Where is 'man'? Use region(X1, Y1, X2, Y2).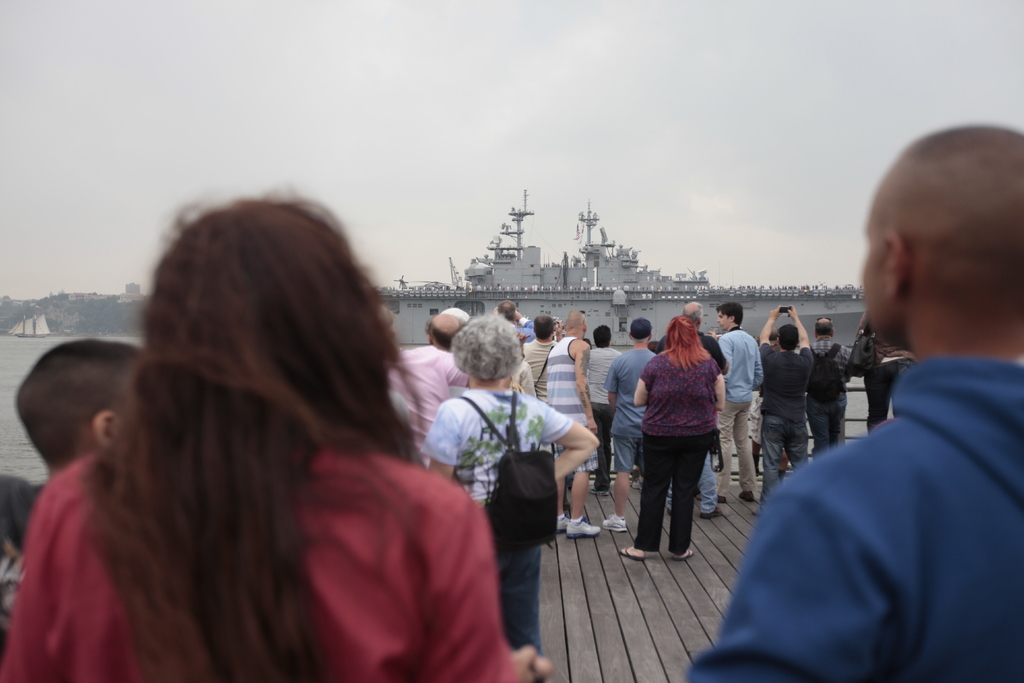
region(543, 306, 598, 541).
